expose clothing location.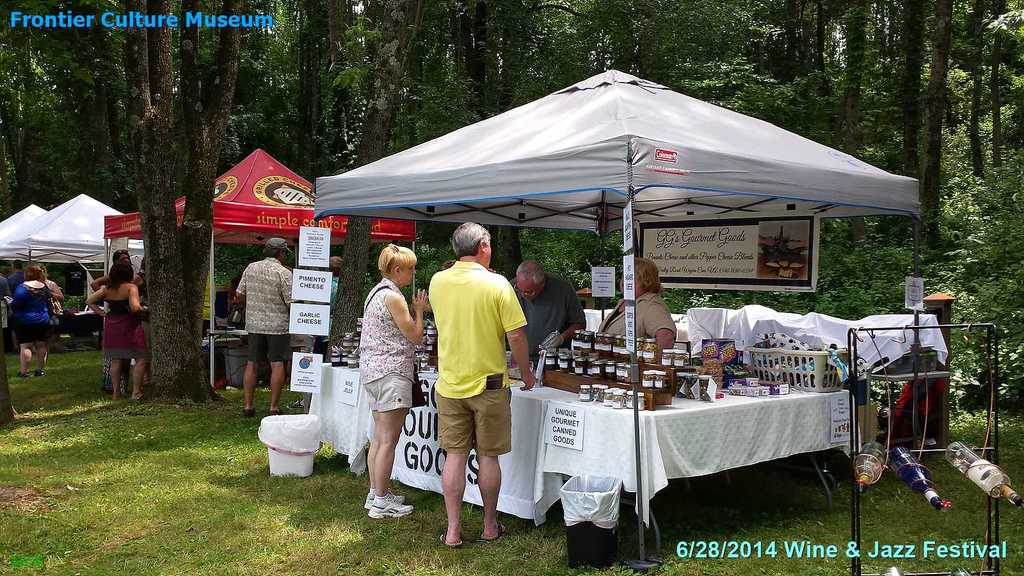
Exposed at Rect(598, 294, 671, 347).
